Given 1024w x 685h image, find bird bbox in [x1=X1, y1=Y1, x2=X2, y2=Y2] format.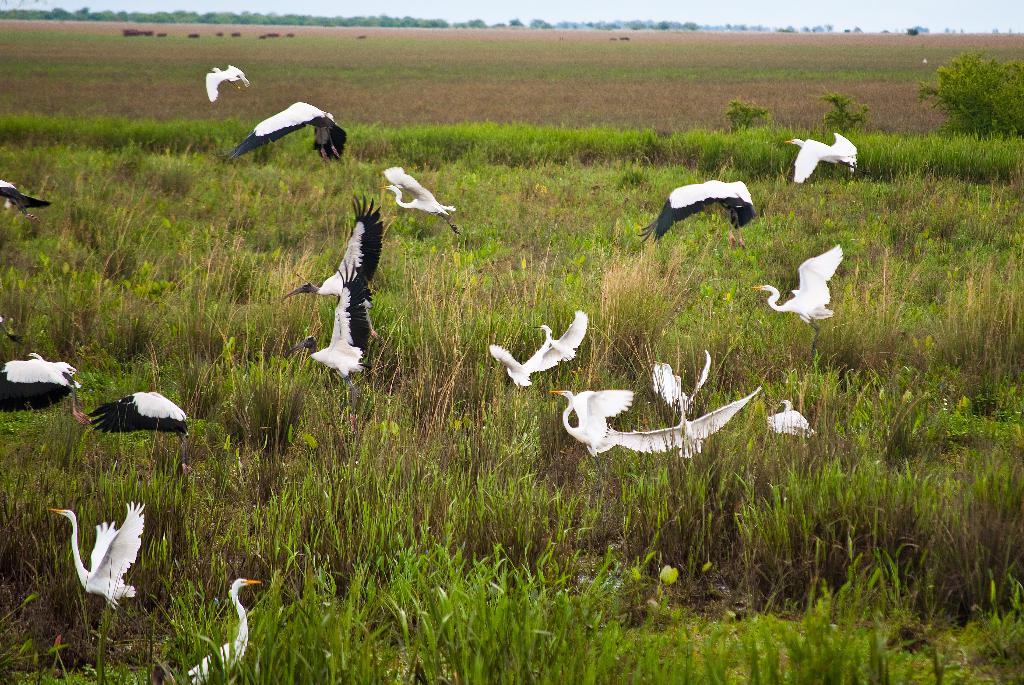
[x1=787, y1=125, x2=859, y2=187].
